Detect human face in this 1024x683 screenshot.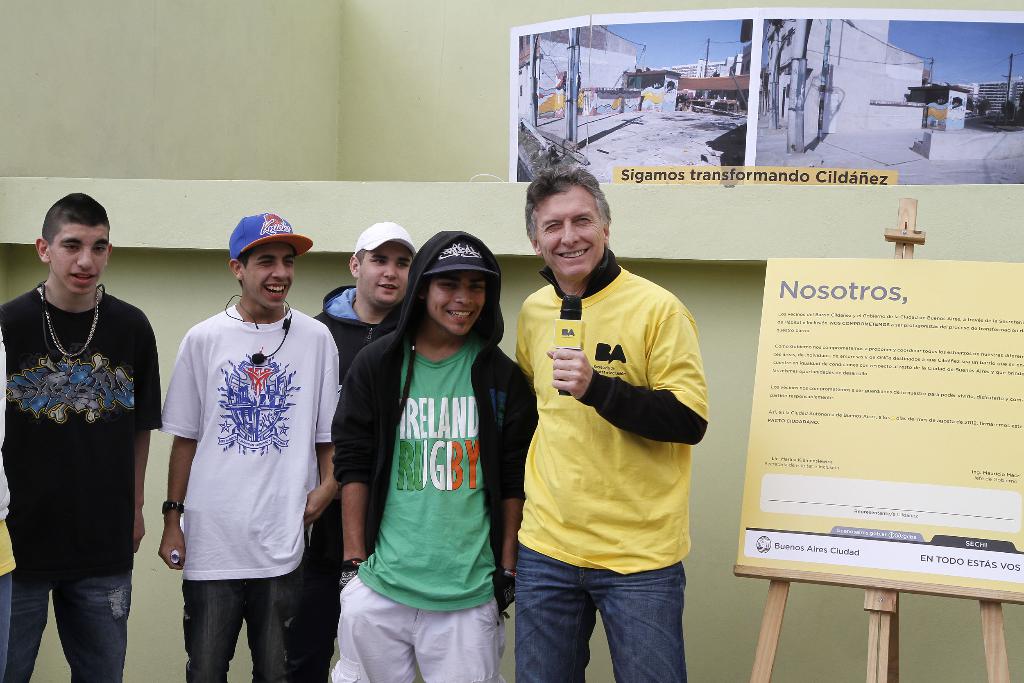
Detection: {"left": 358, "top": 240, "right": 413, "bottom": 309}.
